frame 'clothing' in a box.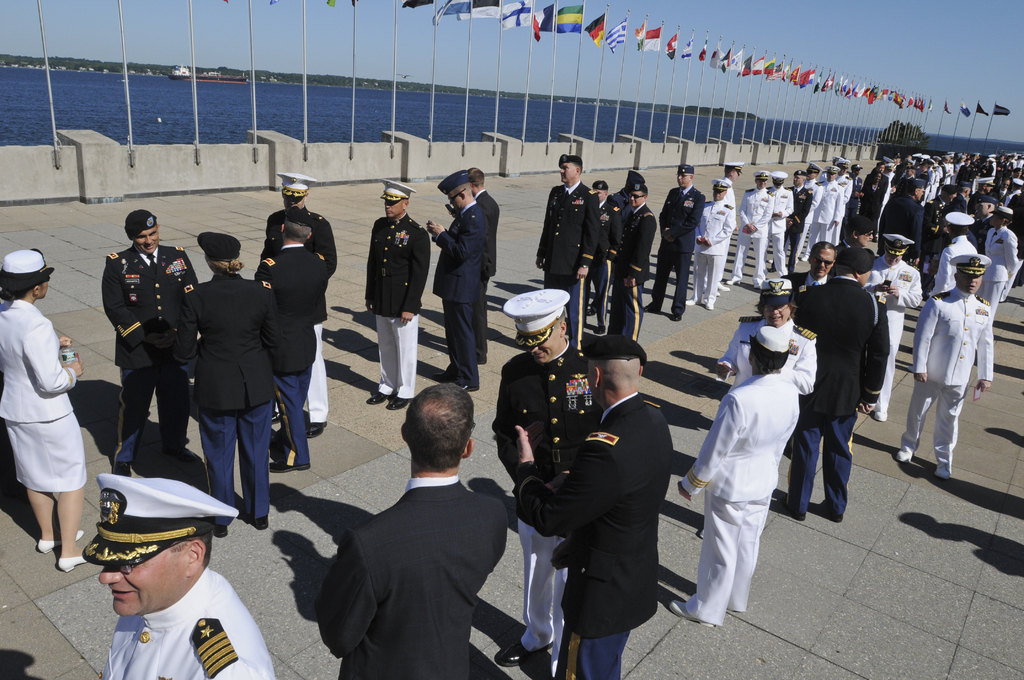
676:371:799:624.
